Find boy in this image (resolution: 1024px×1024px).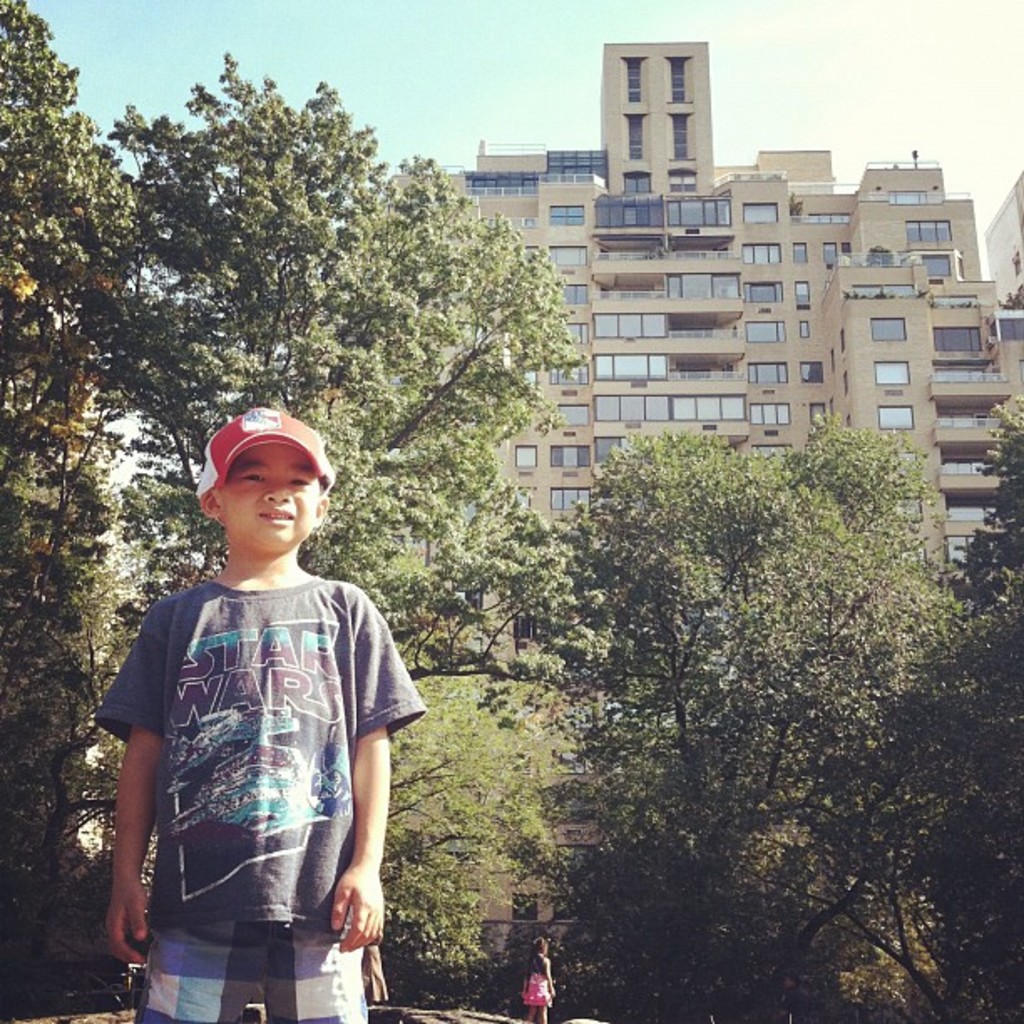
Rect(82, 407, 427, 1019).
